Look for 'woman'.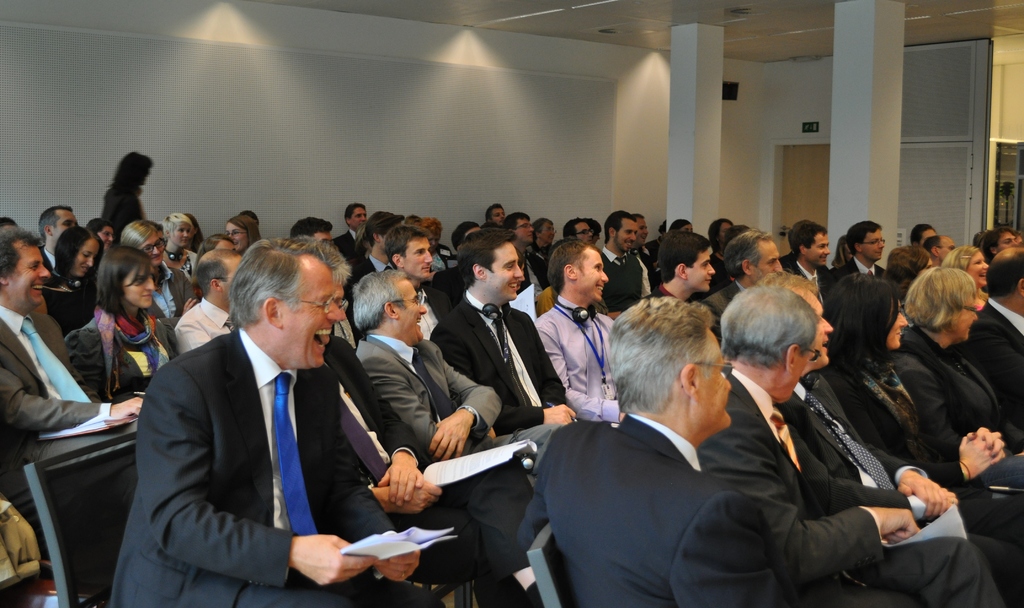
Found: 66/252/187/411.
